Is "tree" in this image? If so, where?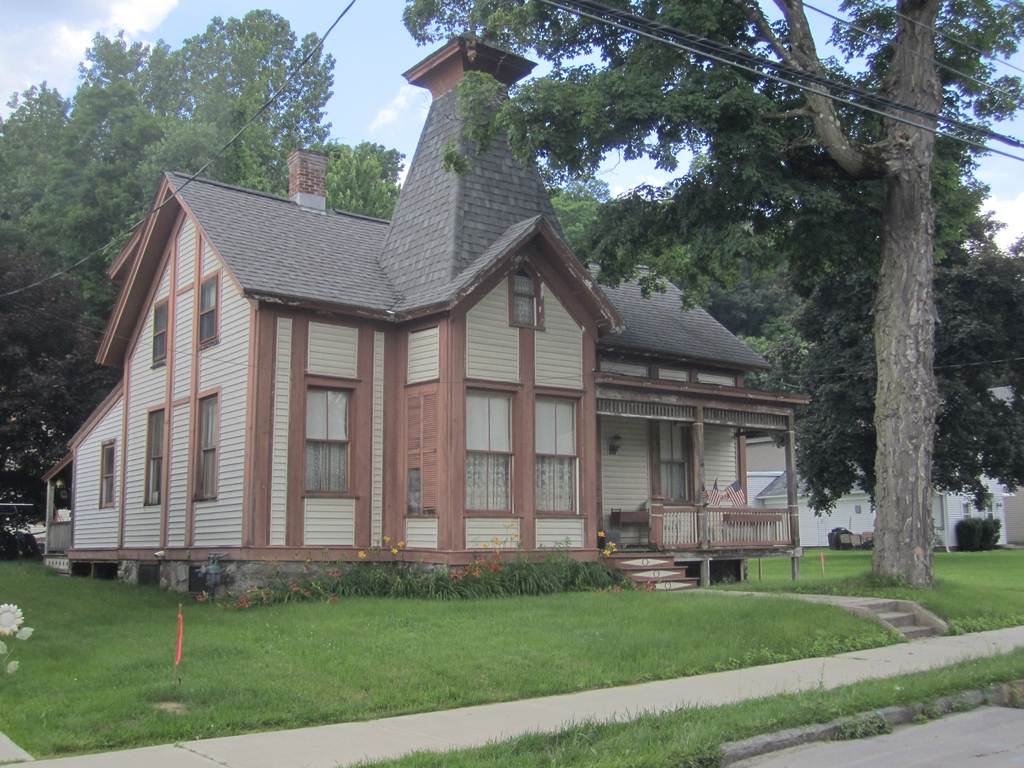
Yes, at x1=797 y1=232 x2=1023 y2=512.
